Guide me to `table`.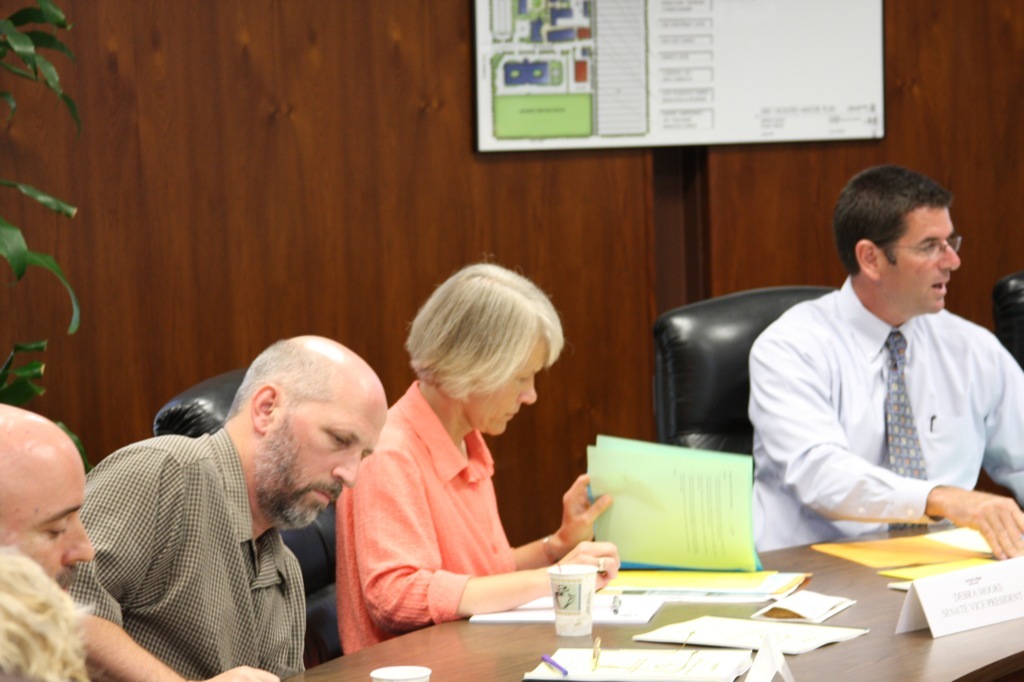
Guidance: region(231, 493, 1023, 681).
